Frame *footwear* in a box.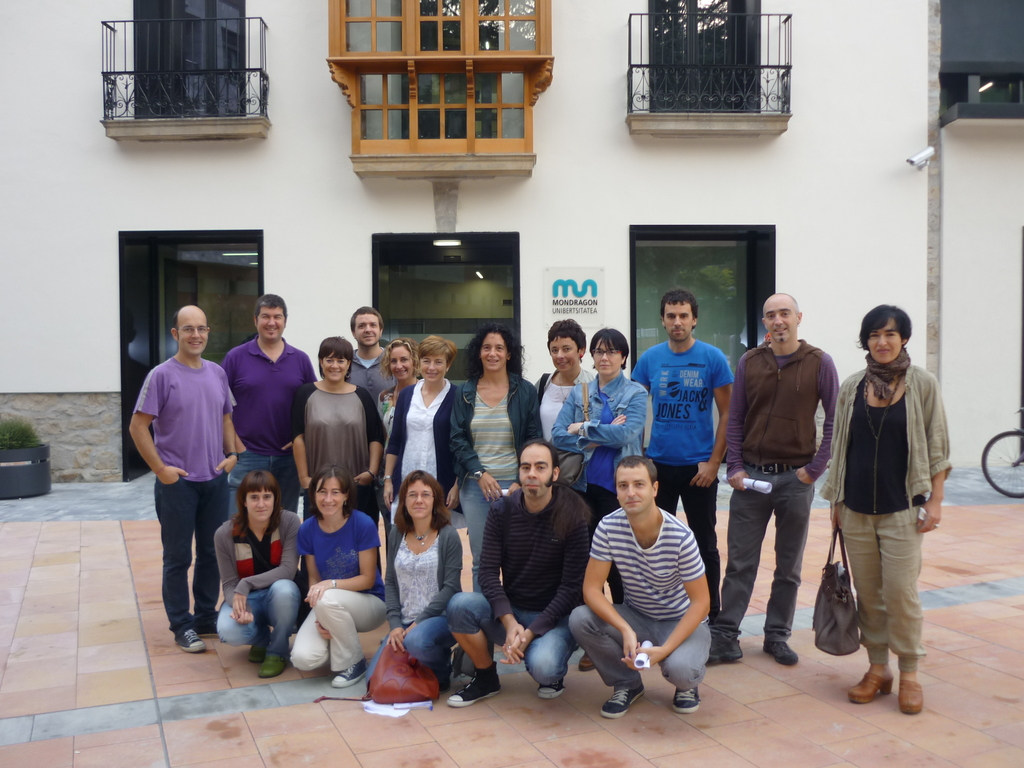
<bbox>444, 668, 506, 708</bbox>.
